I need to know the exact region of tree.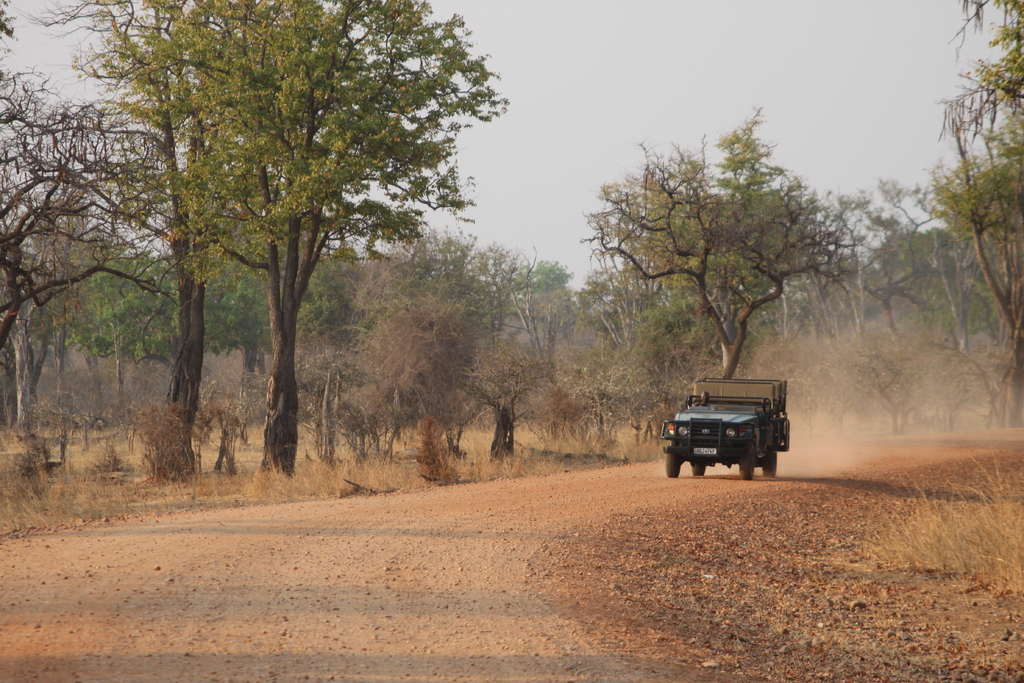
Region: box(396, 226, 491, 289).
